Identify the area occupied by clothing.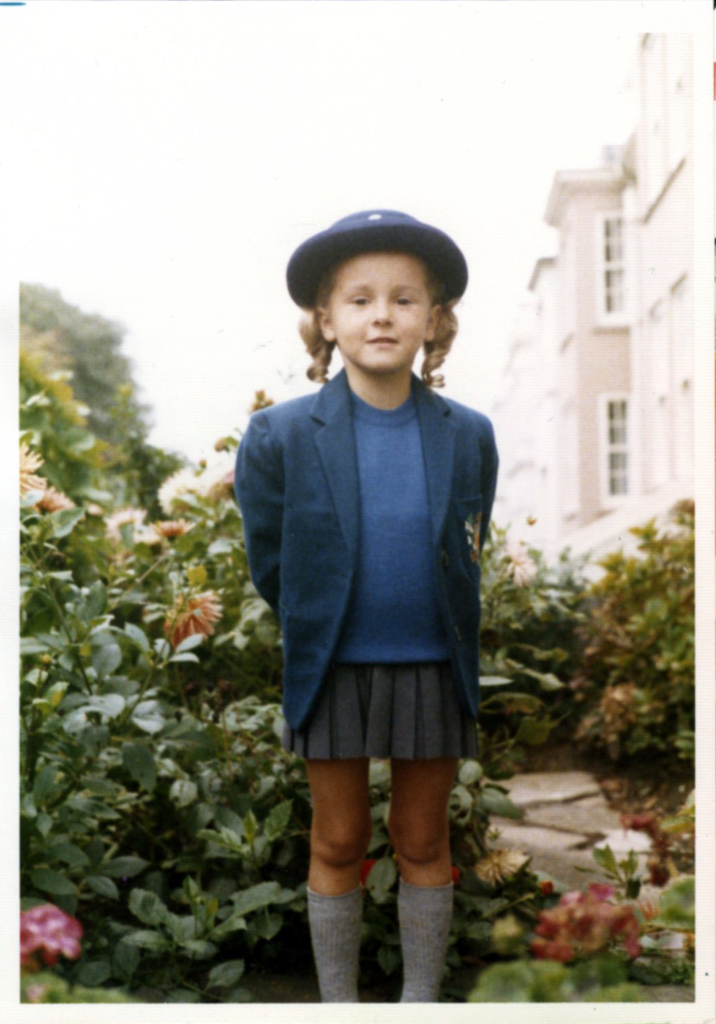
Area: rect(257, 357, 504, 811).
